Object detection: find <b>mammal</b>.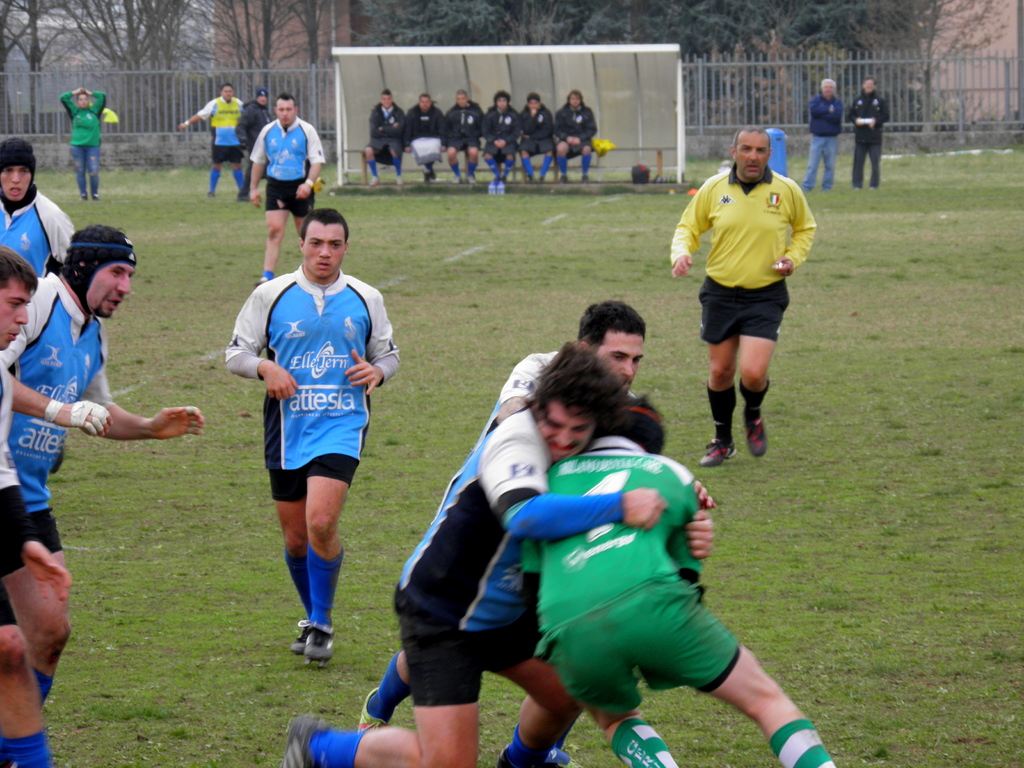
232:89:274:203.
